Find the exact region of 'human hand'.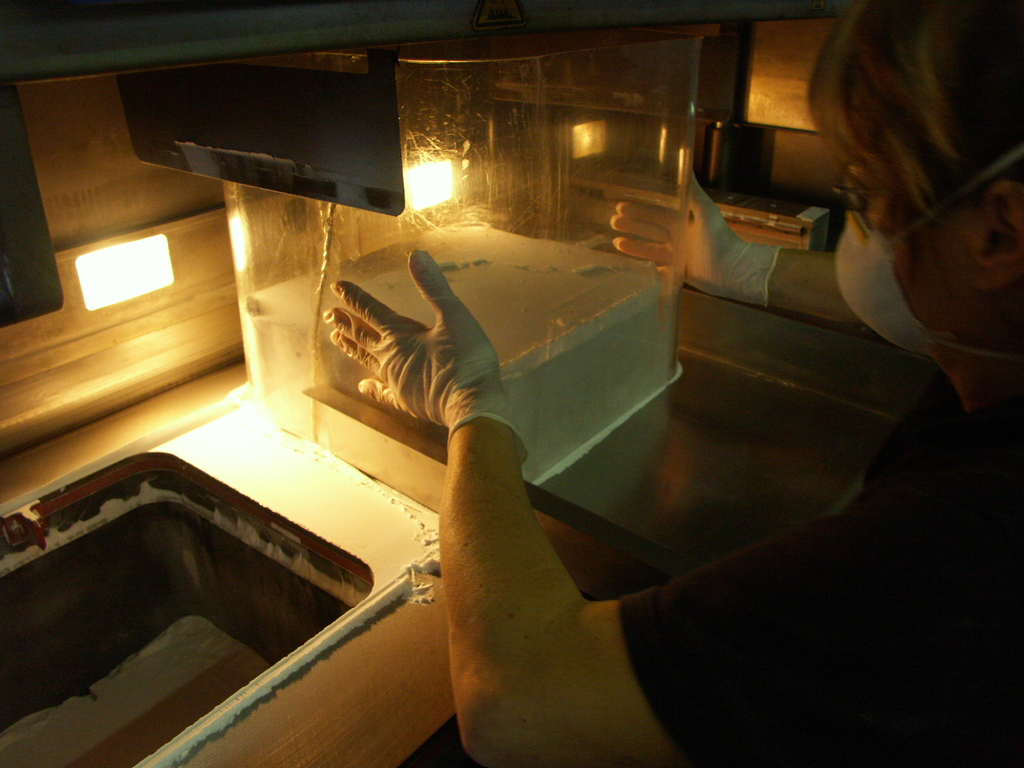
Exact region: bbox(322, 239, 488, 431).
